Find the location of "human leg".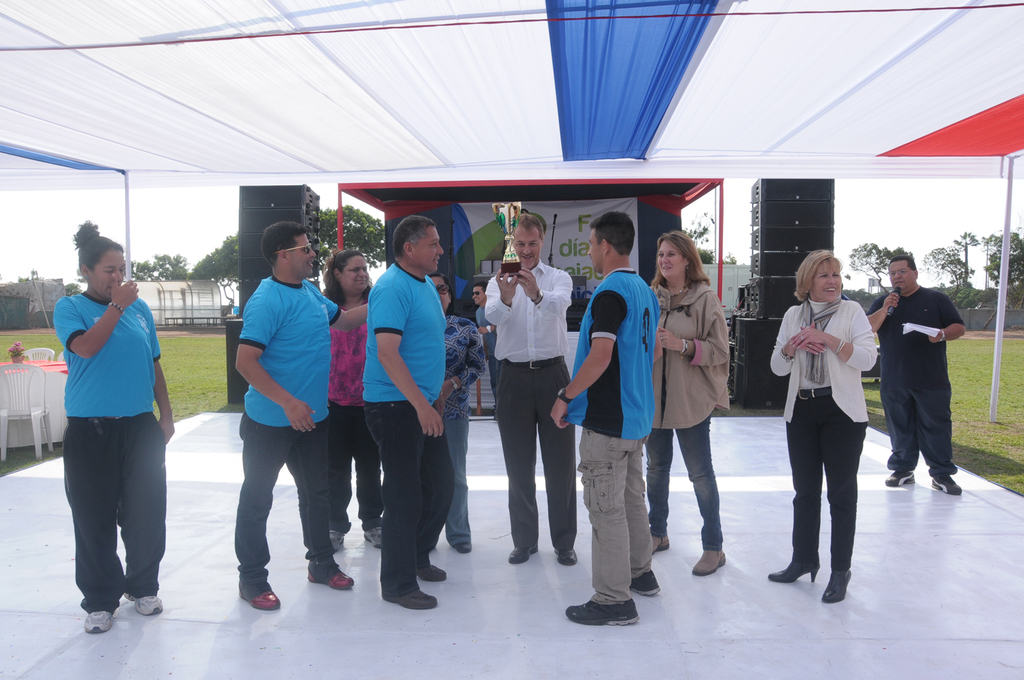
Location: region(447, 397, 471, 552).
